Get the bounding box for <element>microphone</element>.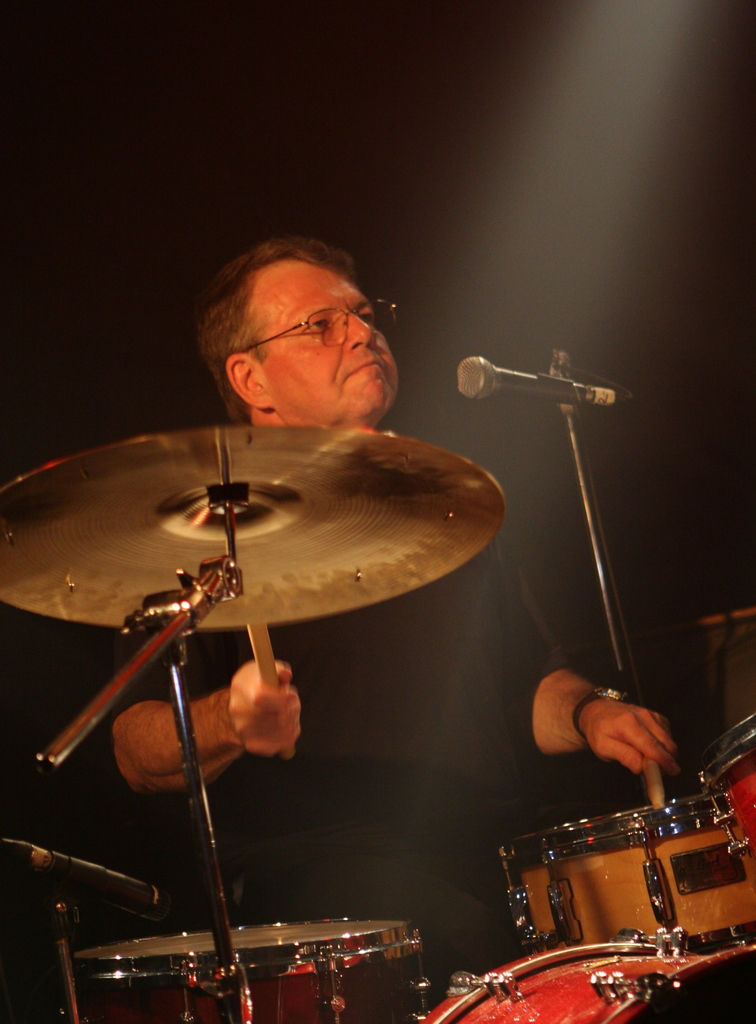
left=458, top=356, right=620, bottom=403.
